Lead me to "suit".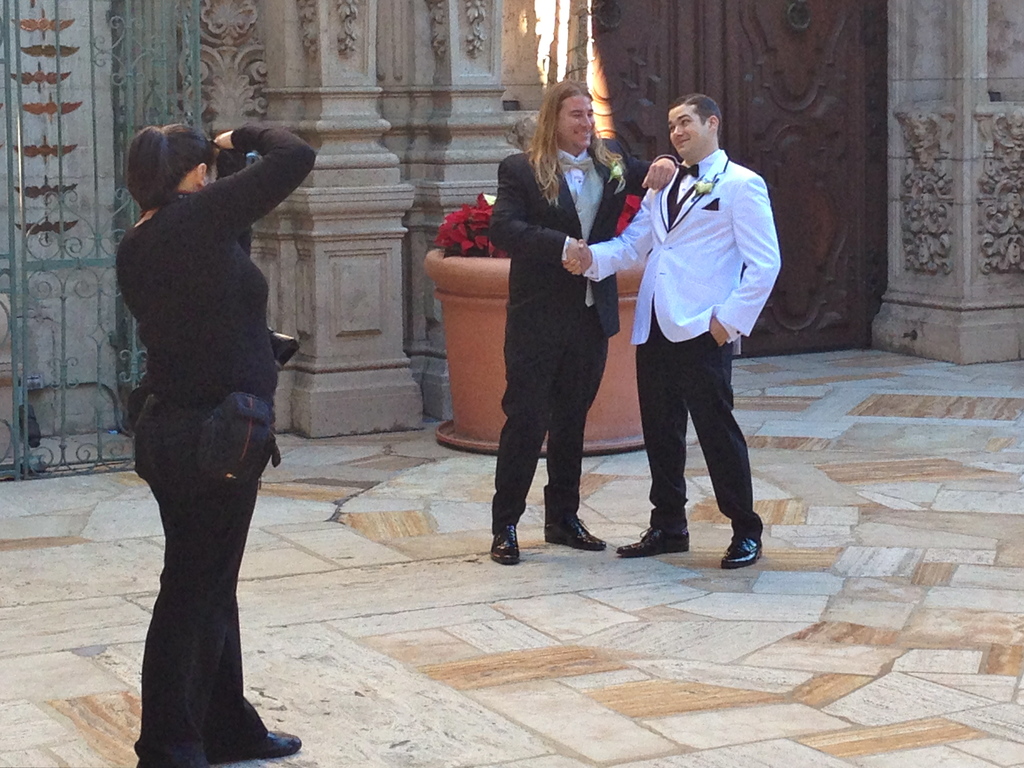
Lead to 458, 122, 636, 548.
